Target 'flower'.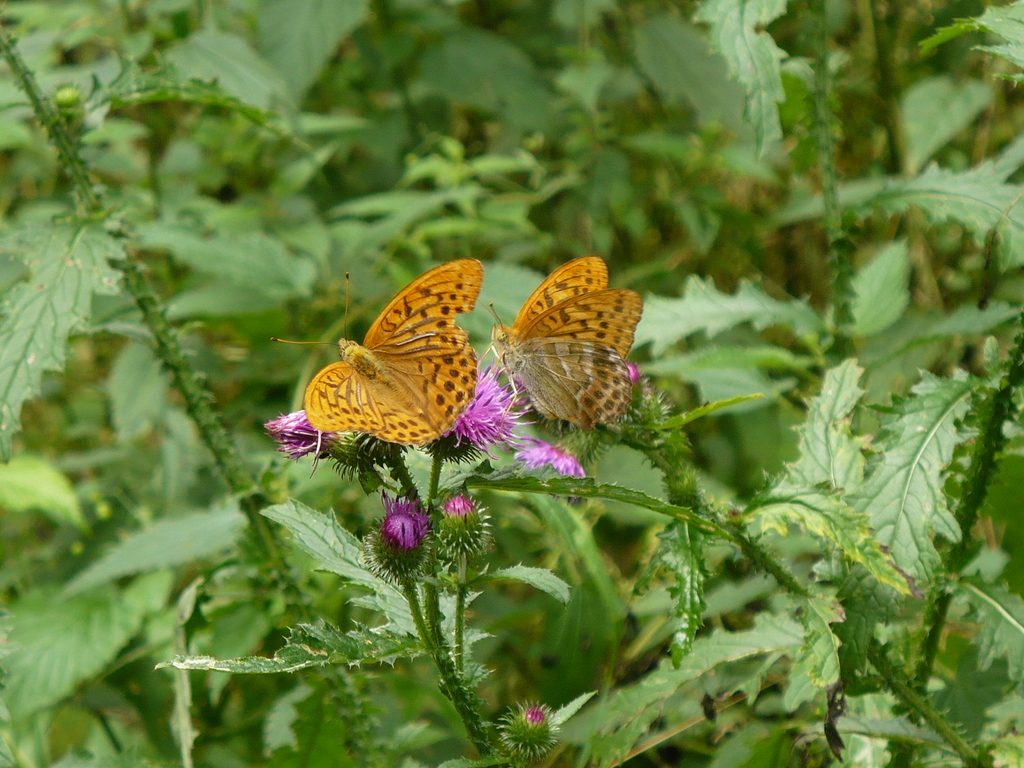
Target region: [x1=509, y1=433, x2=589, y2=503].
